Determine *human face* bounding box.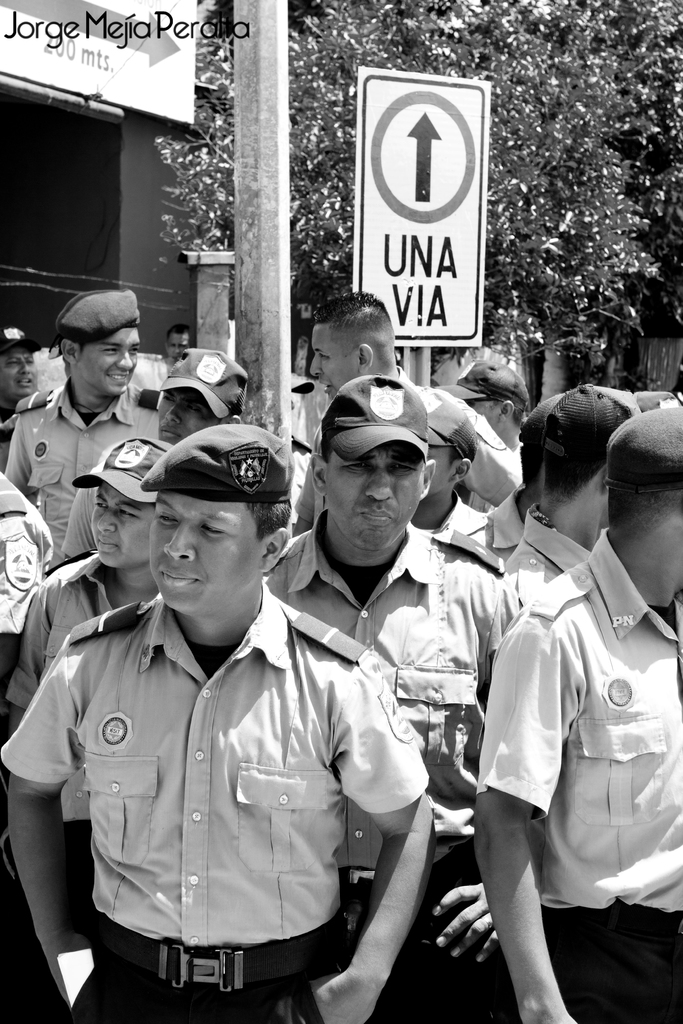
Determined: bbox=[149, 493, 261, 612].
